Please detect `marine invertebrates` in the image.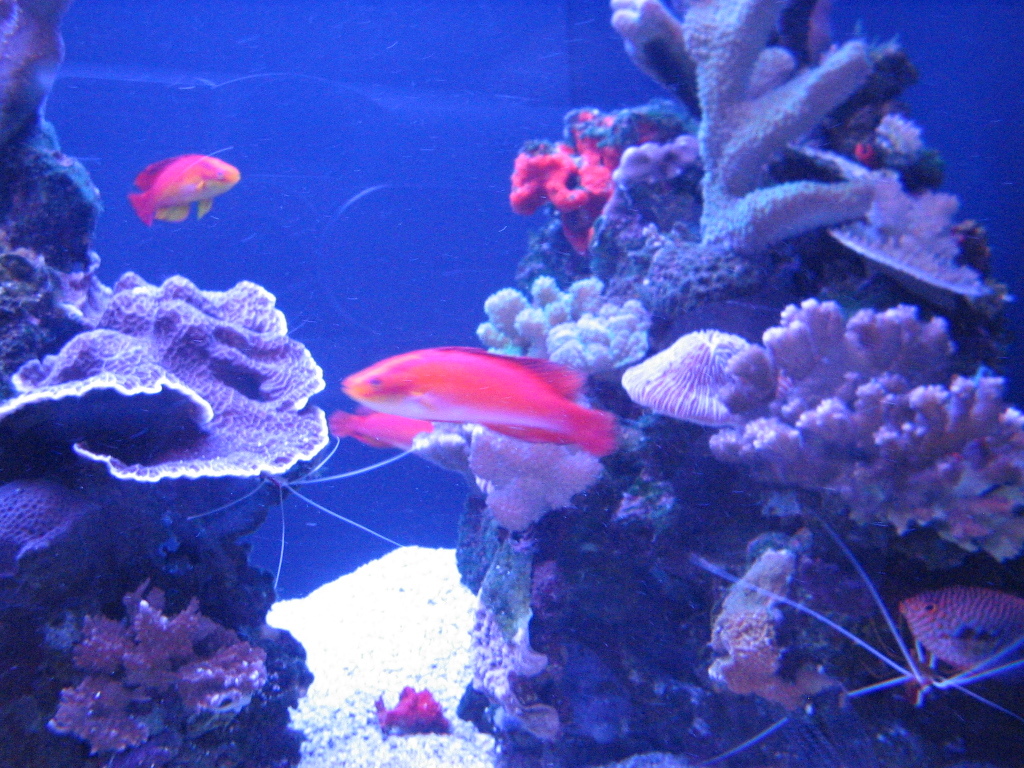
(left=509, top=98, right=643, bottom=254).
